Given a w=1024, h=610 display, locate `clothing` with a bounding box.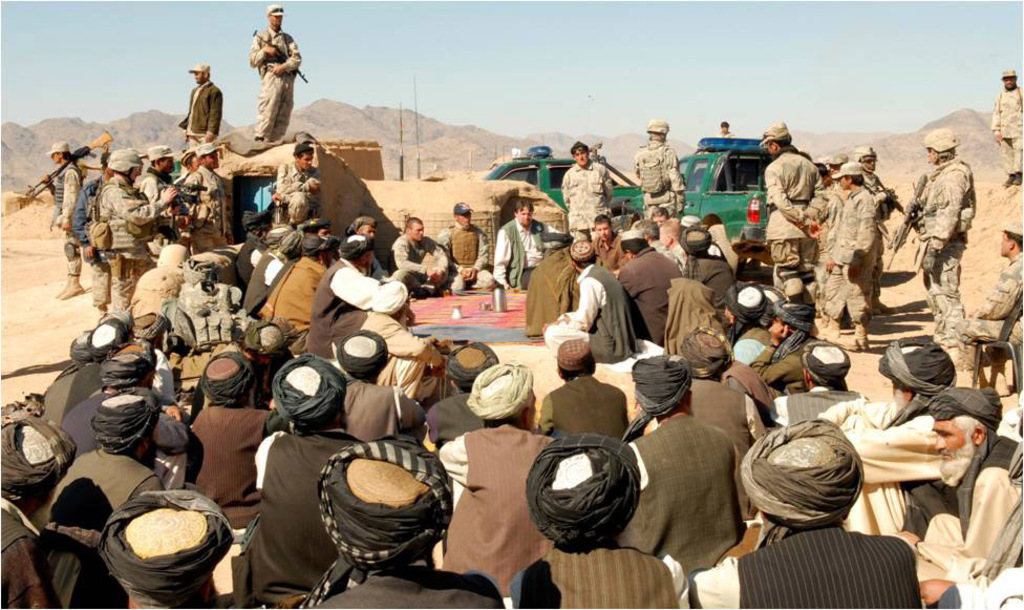
Located: 58 383 188 467.
